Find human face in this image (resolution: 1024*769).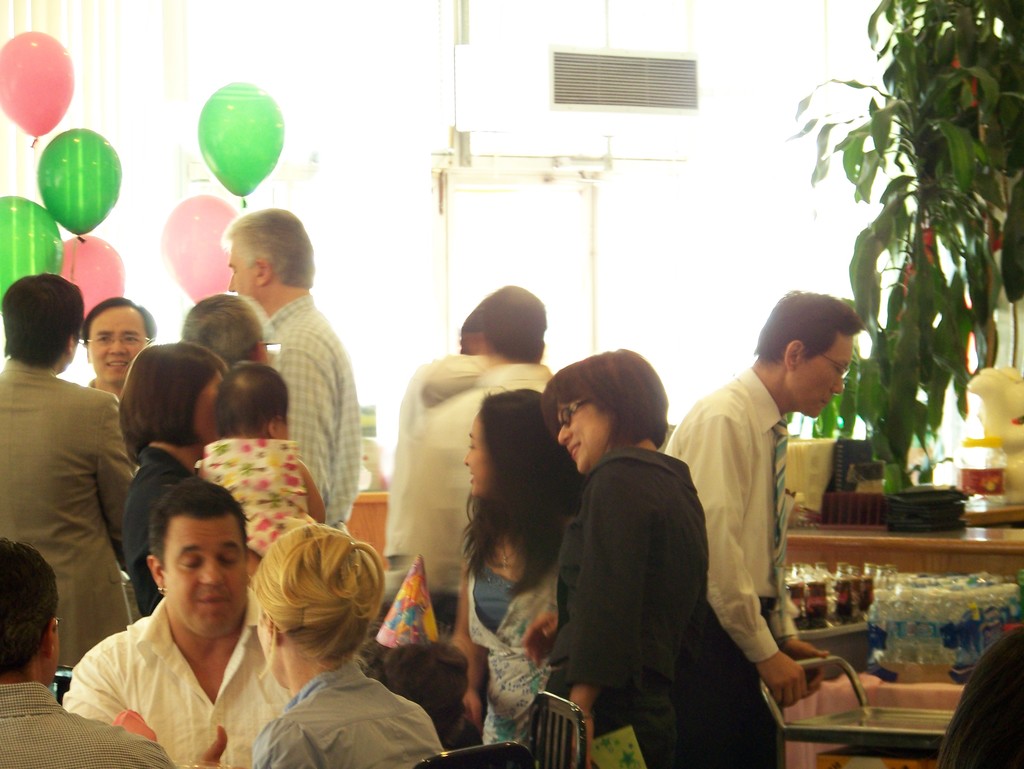
box=[463, 411, 479, 504].
